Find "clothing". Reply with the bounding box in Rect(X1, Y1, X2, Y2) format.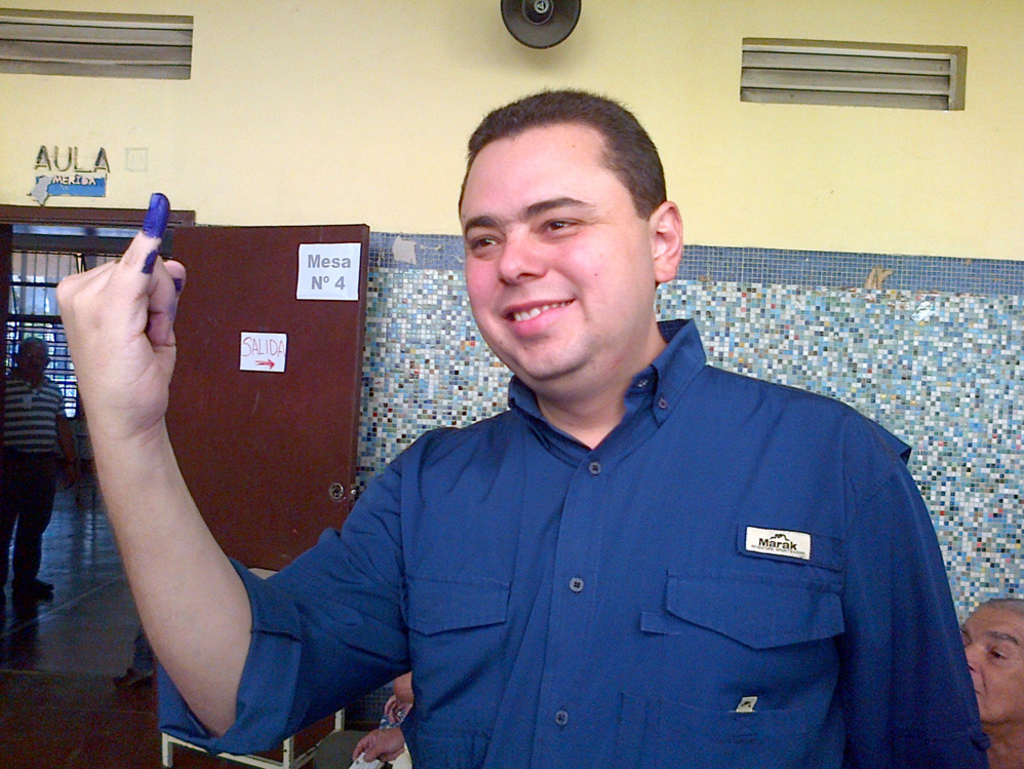
Rect(1, 368, 71, 580).
